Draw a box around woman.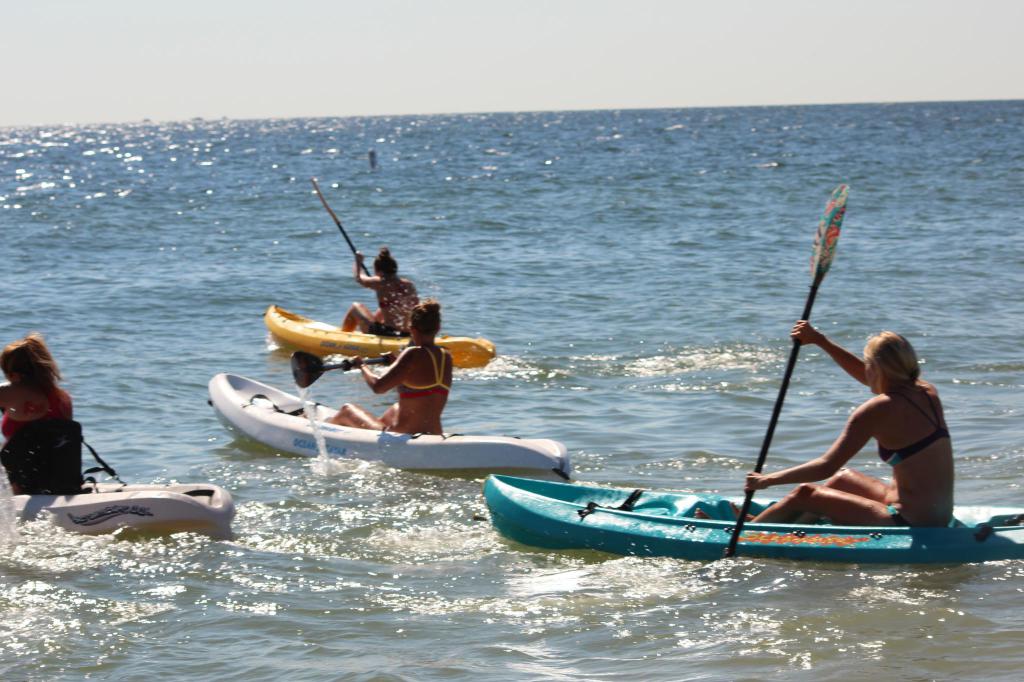
select_region(733, 313, 956, 537).
